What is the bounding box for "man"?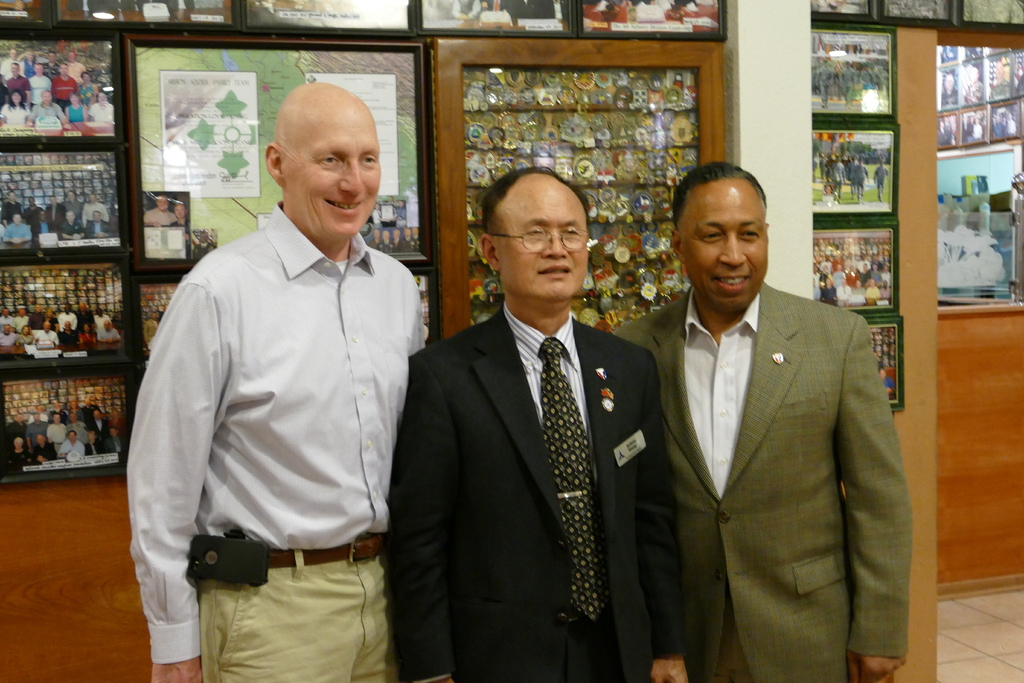
(130,47,436,682).
